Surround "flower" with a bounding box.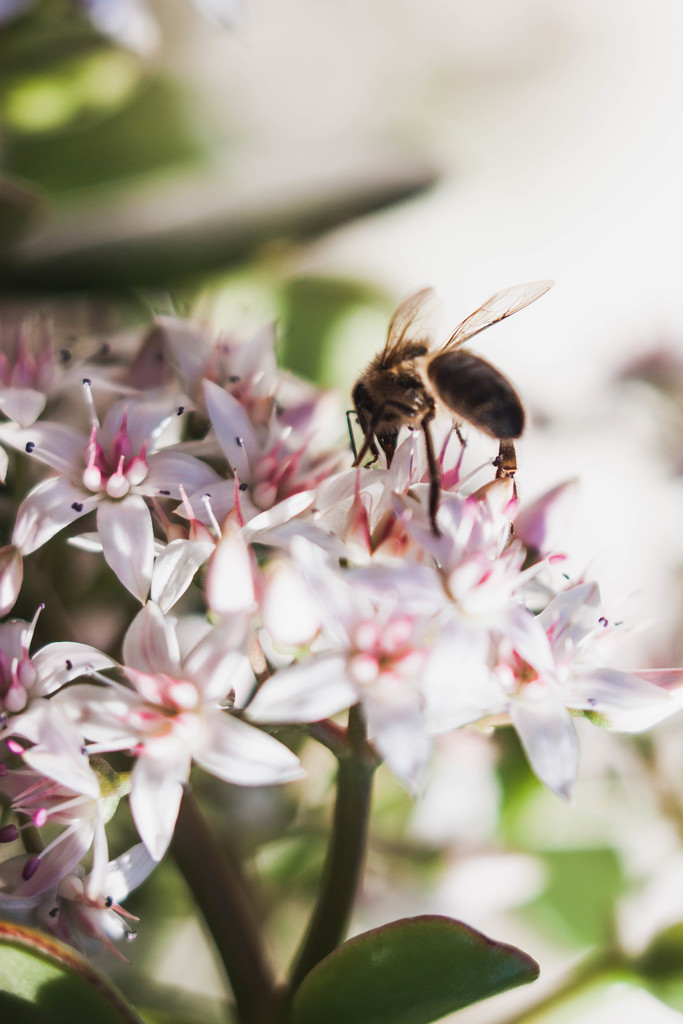
[left=19, top=600, right=295, bottom=927].
